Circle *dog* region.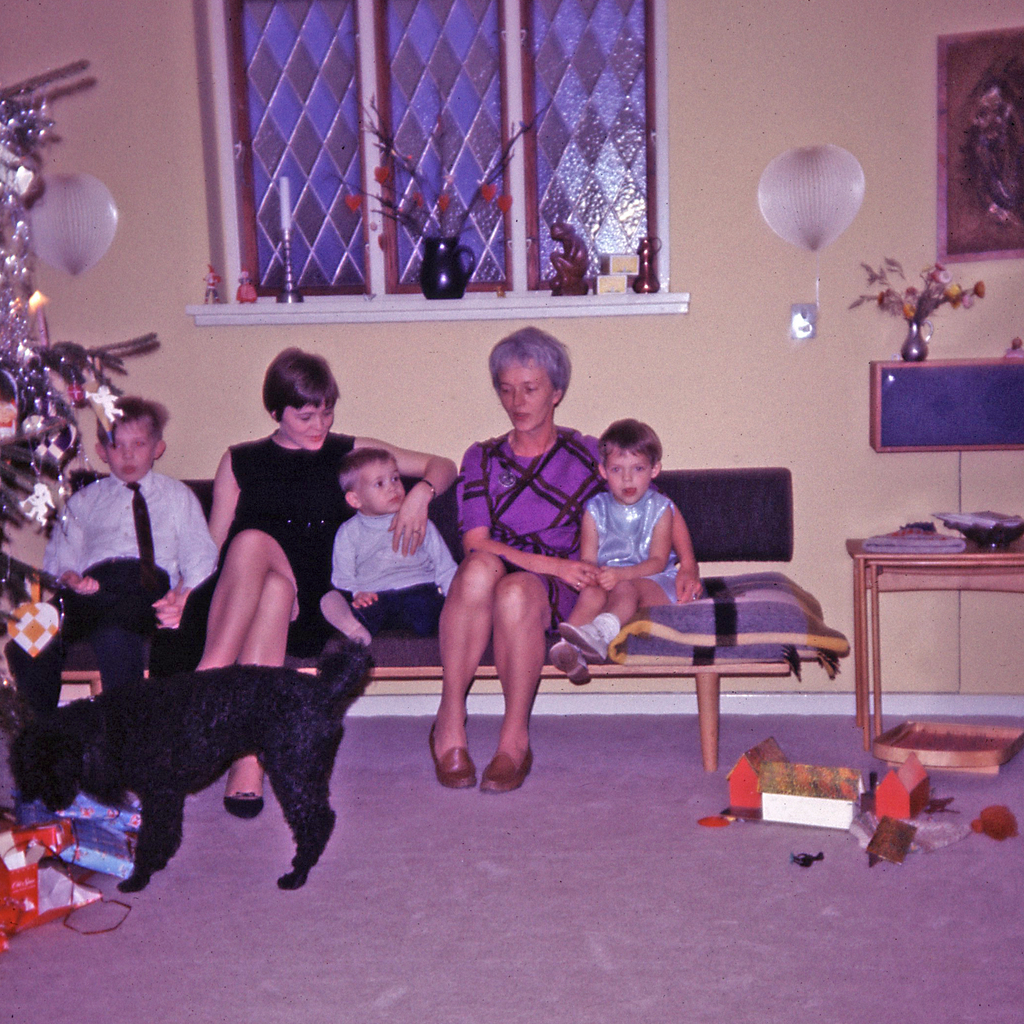
Region: [x1=16, y1=636, x2=380, y2=895].
